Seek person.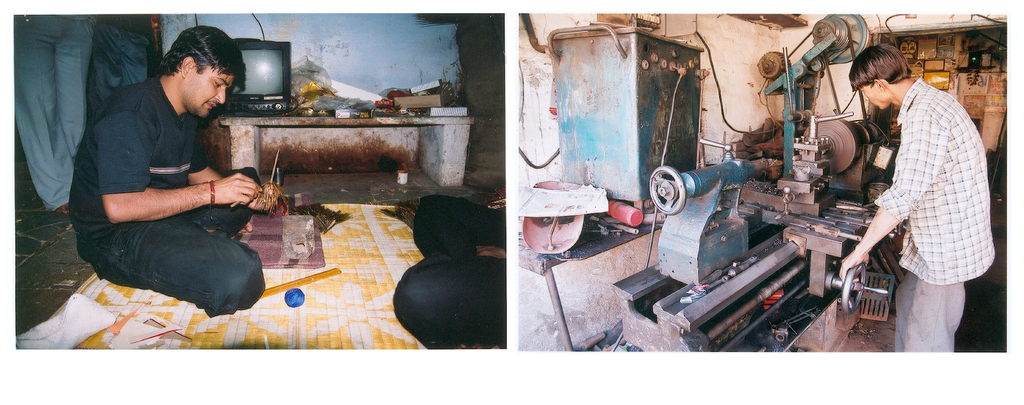
x1=392, y1=190, x2=506, y2=350.
